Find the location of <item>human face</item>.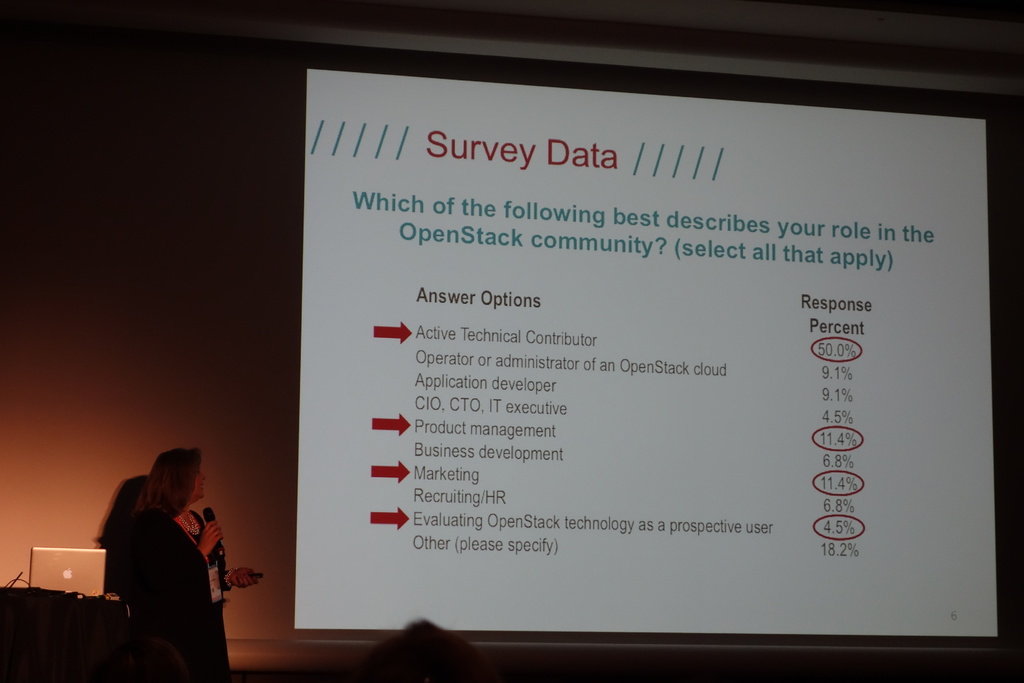
Location: select_region(192, 470, 204, 498).
